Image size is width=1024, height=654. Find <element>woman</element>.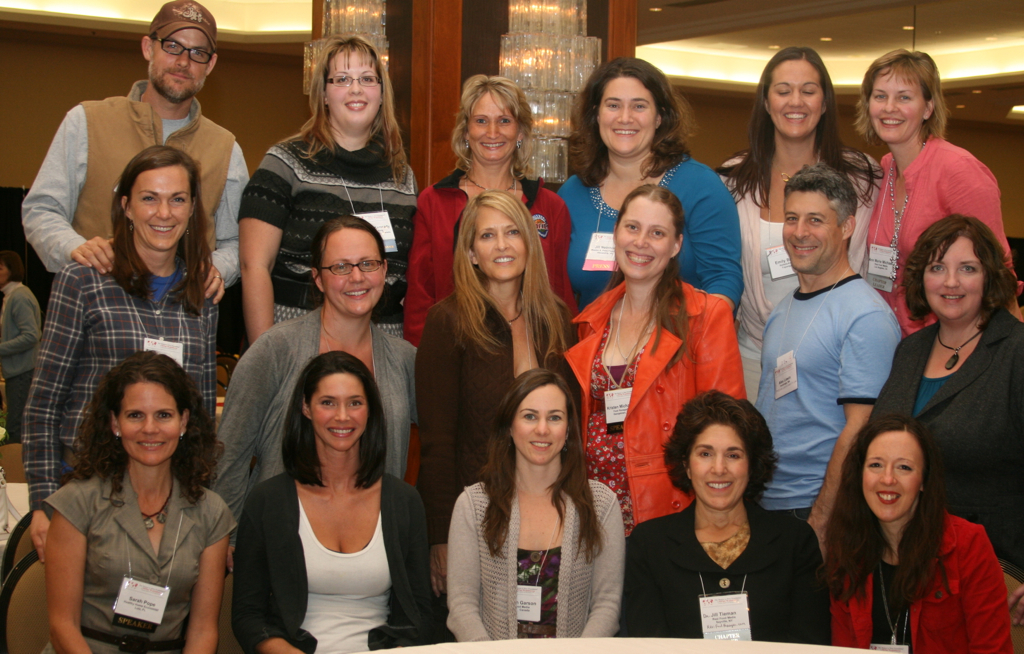
select_region(423, 181, 568, 547).
